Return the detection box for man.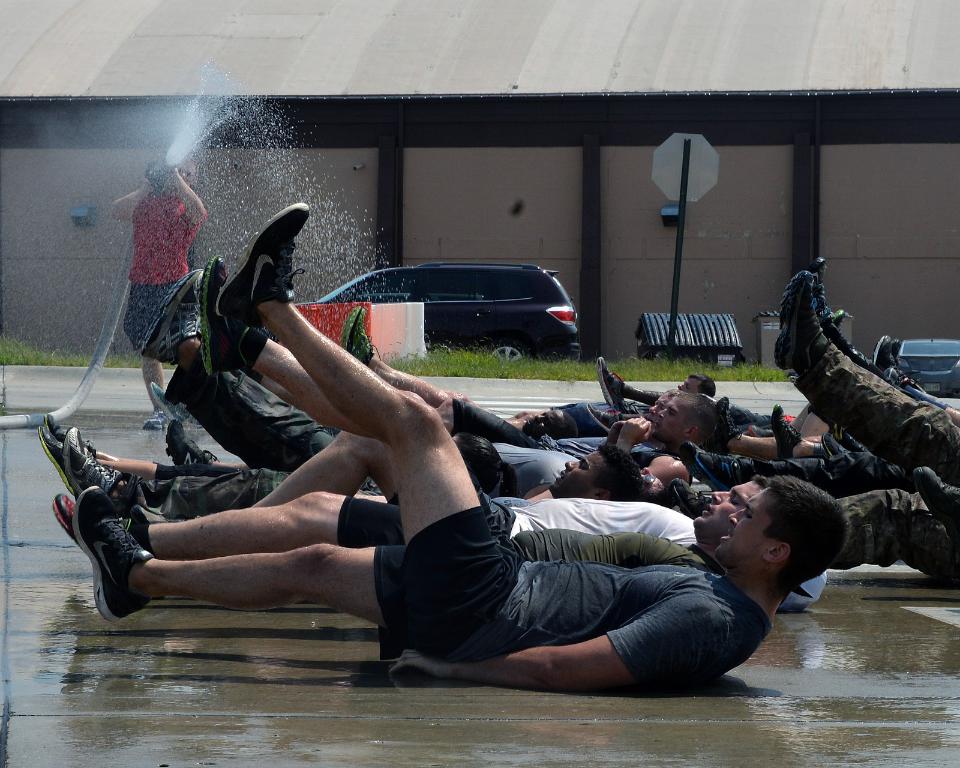
<region>122, 157, 209, 430</region>.
